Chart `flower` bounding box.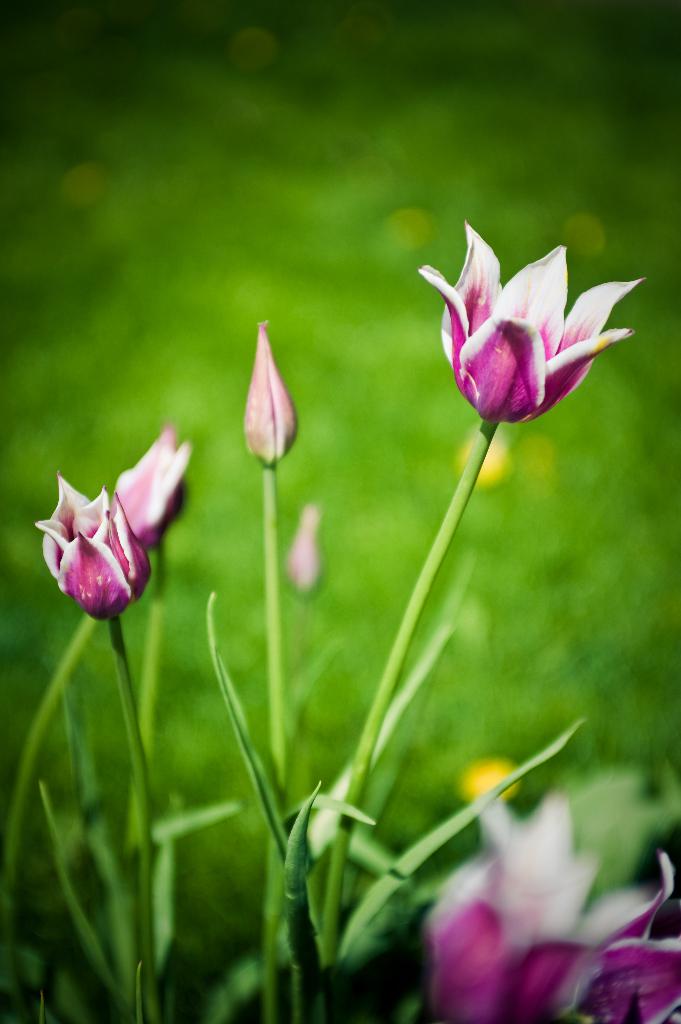
Charted: x1=117 y1=426 x2=198 y2=545.
